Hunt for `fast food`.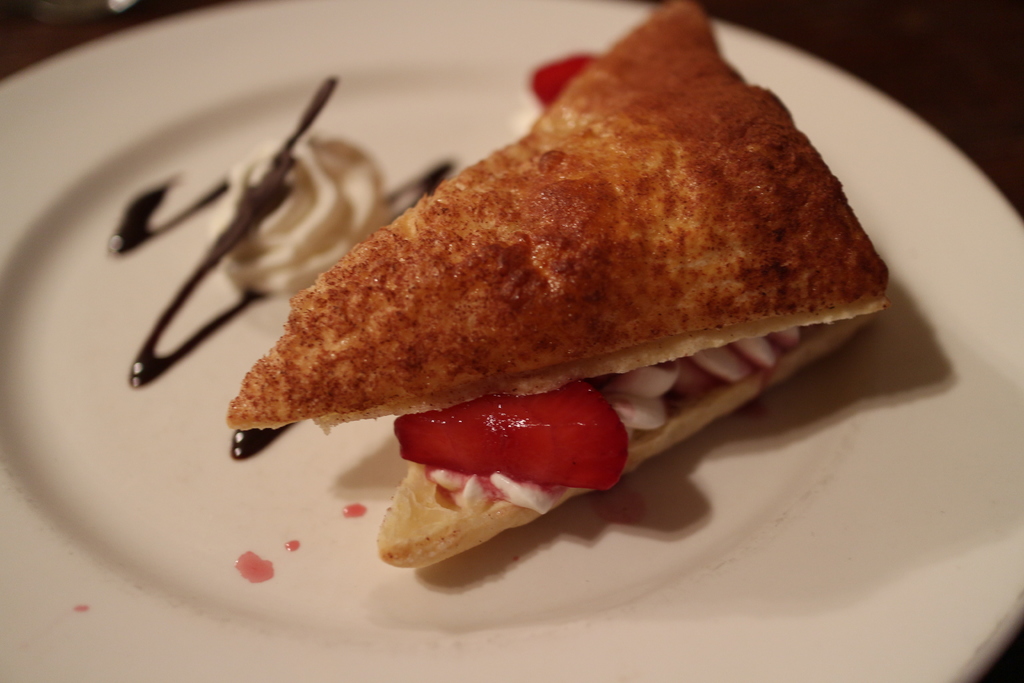
Hunted down at {"left": 221, "top": 0, "right": 887, "bottom": 570}.
